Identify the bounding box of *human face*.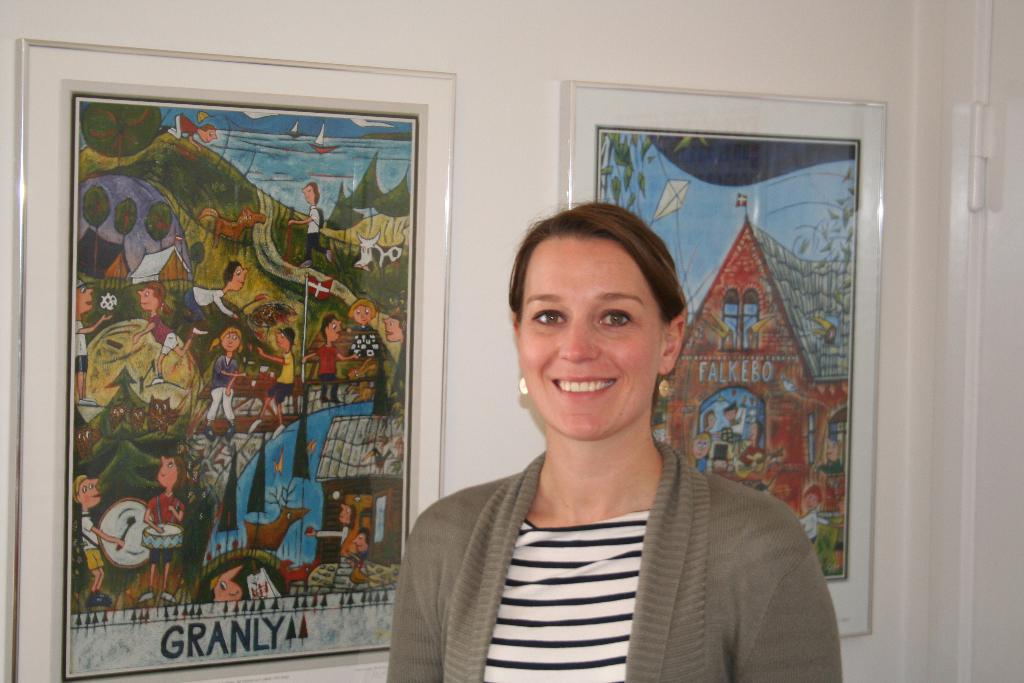
bbox(301, 186, 315, 203).
